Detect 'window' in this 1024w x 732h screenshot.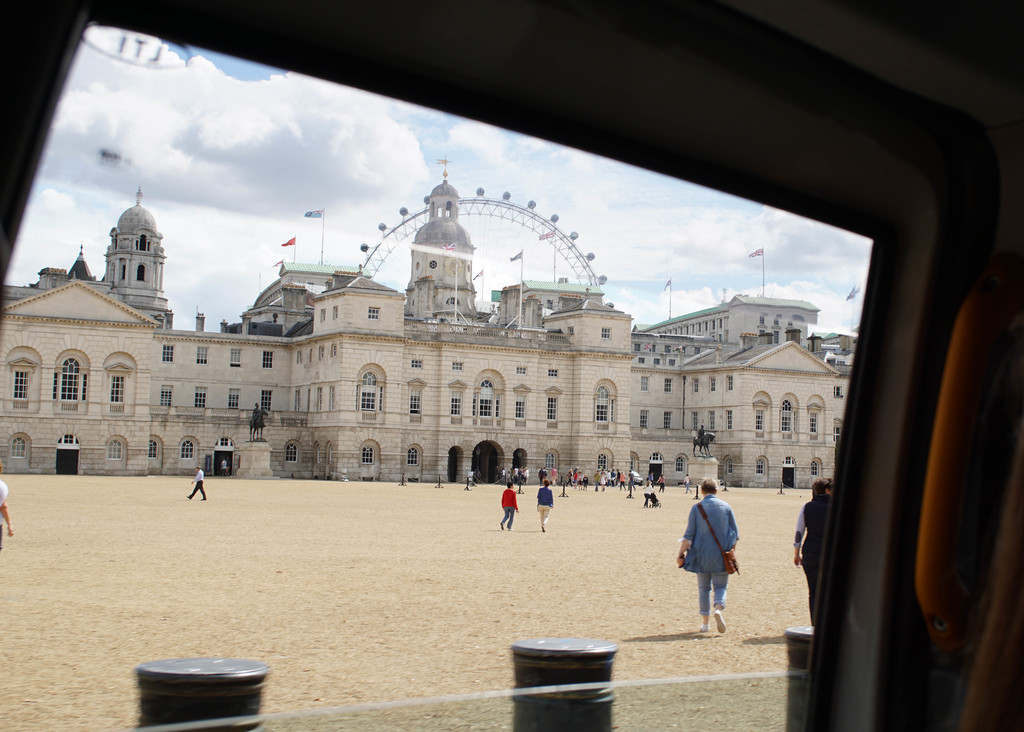
Detection: {"x1": 316, "y1": 443, "x2": 319, "y2": 461}.
